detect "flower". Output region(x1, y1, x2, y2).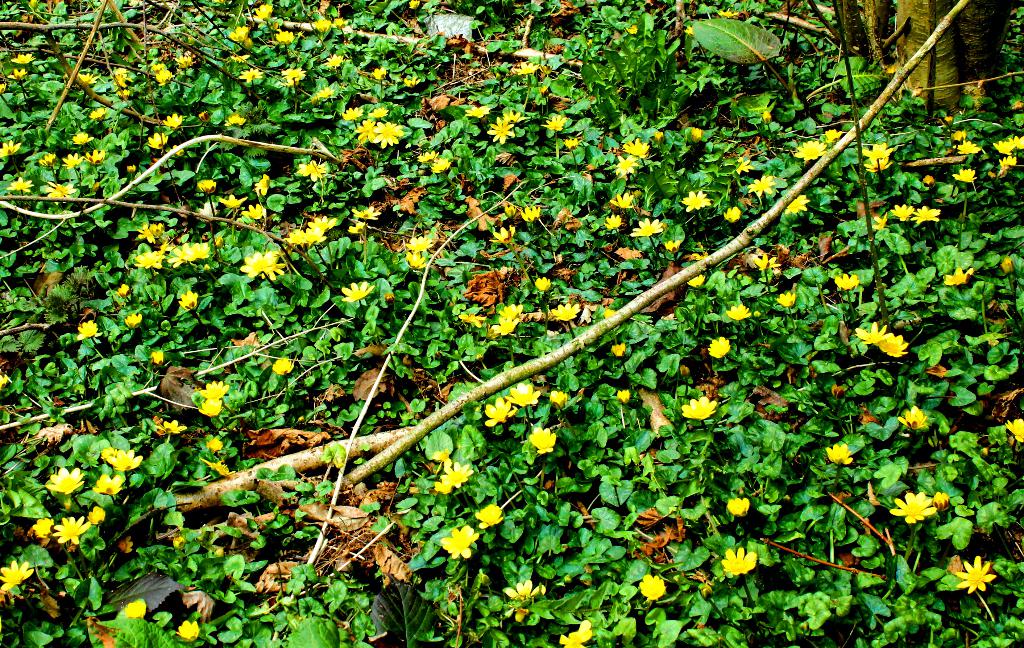
region(405, 0, 421, 13).
